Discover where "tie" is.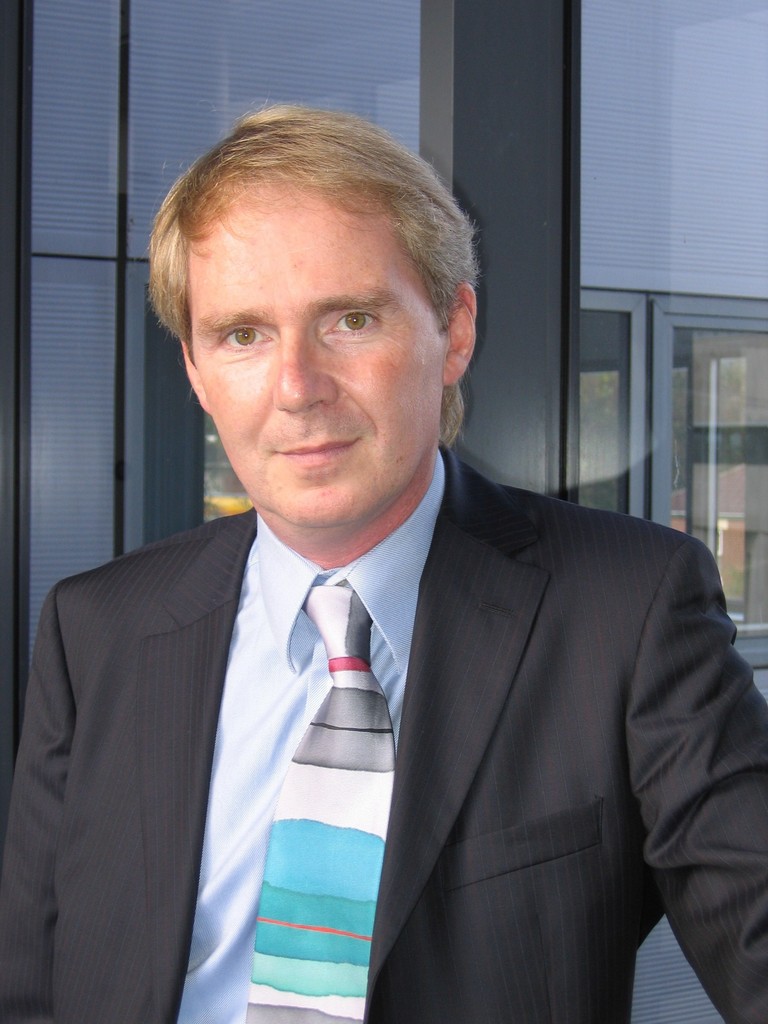
Discovered at locate(239, 577, 396, 1023).
